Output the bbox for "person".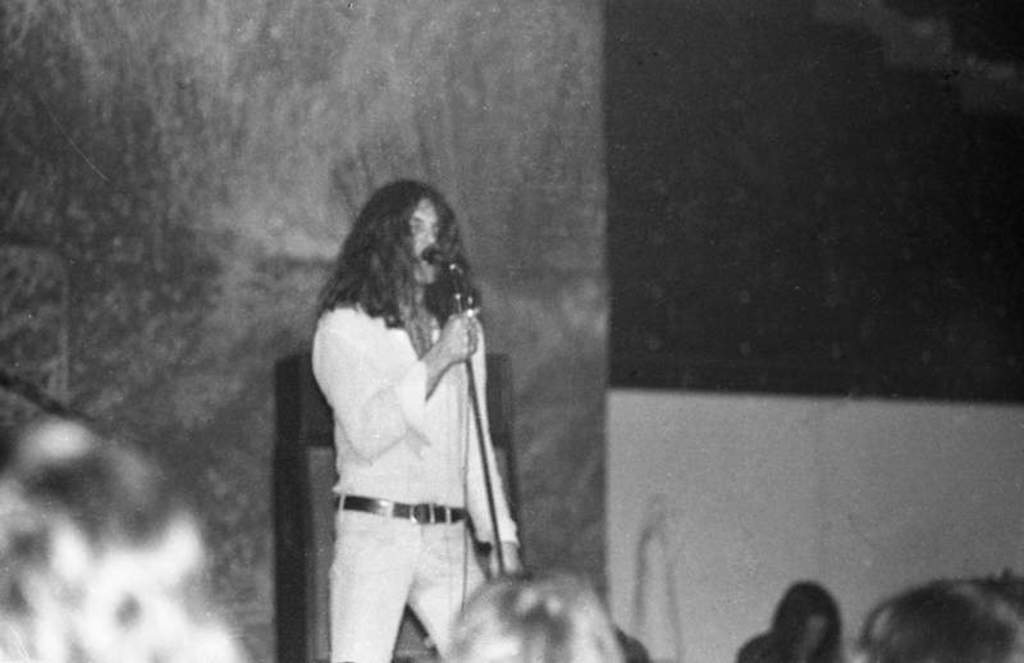
rect(856, 563, 1023, 662).
